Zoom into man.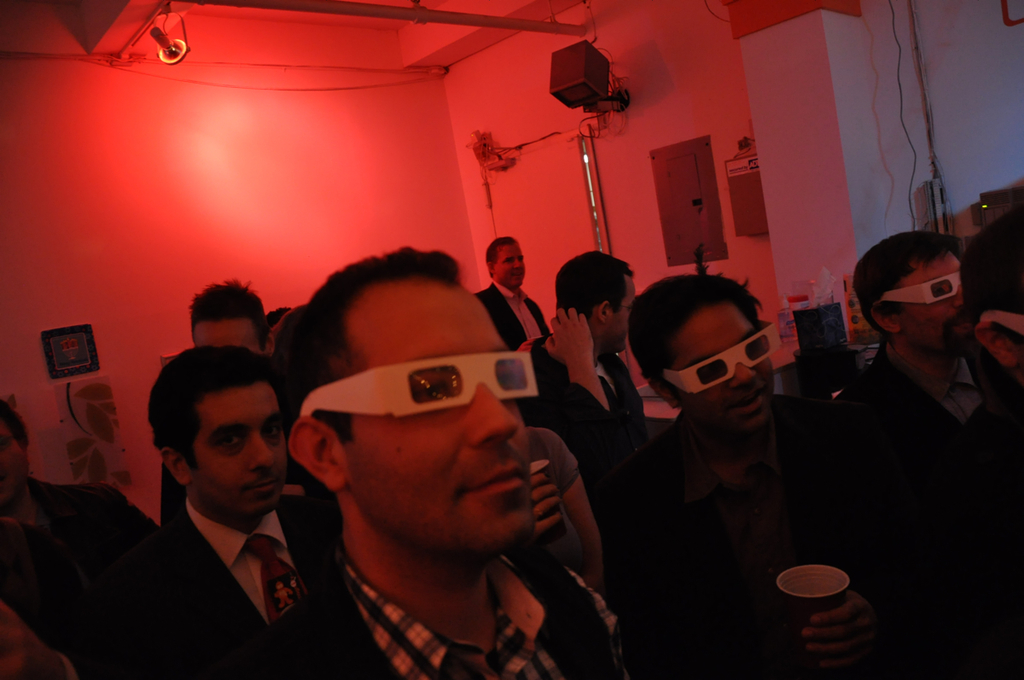
Zoom target: <bbox>481, 235, 556, 350</bbox>.
